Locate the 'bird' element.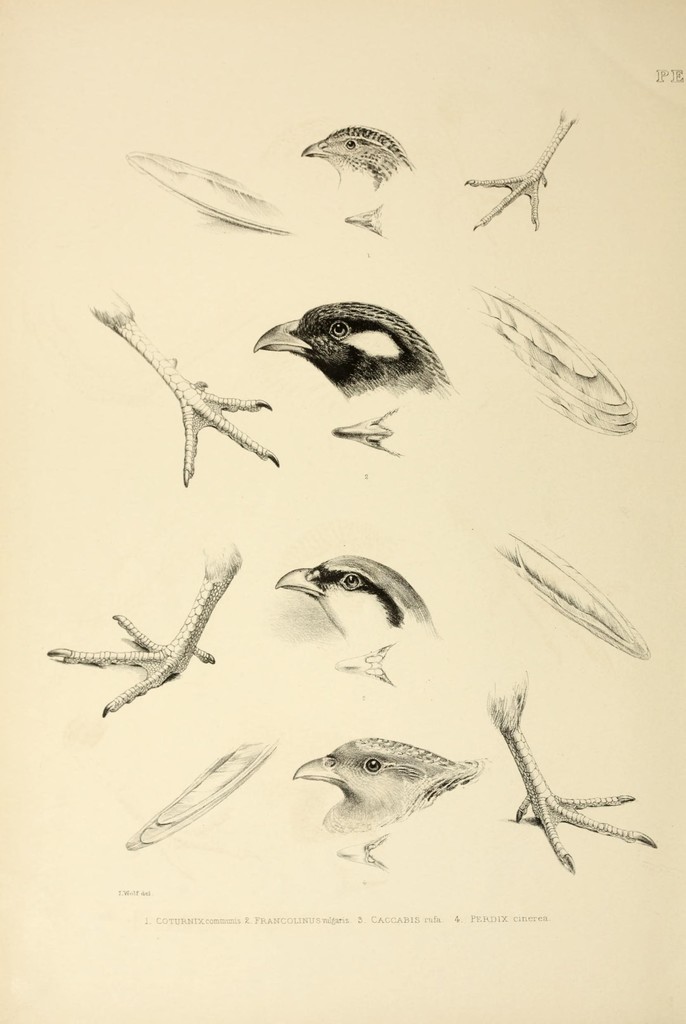
Element bbox: region(270, 542, 459, 684).
